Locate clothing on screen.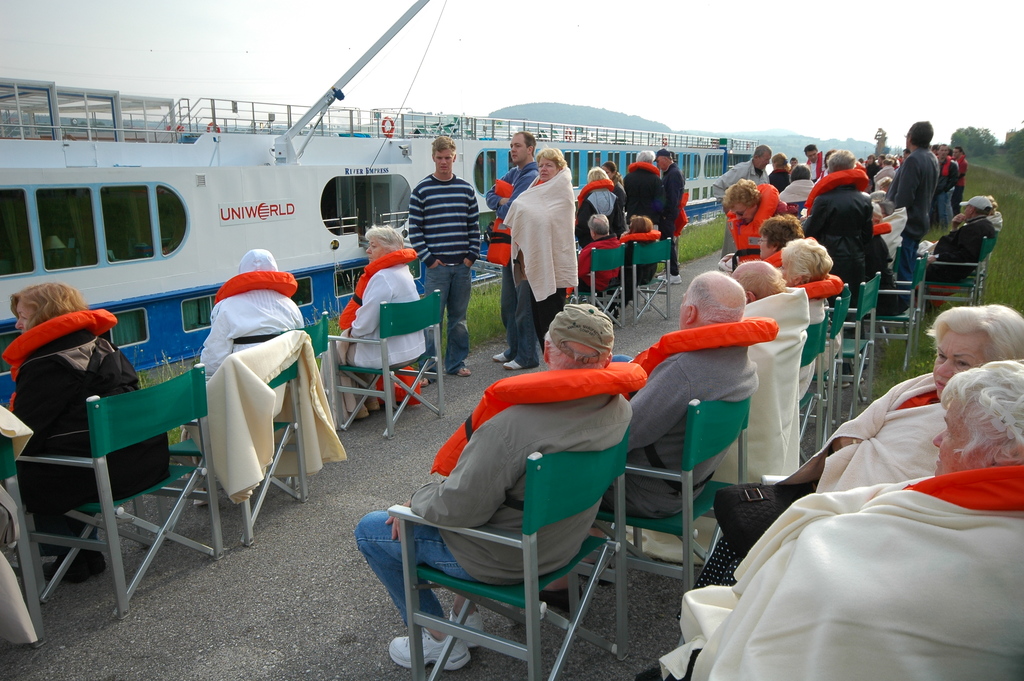
On screen at box=[355, 311, 643, 625].
